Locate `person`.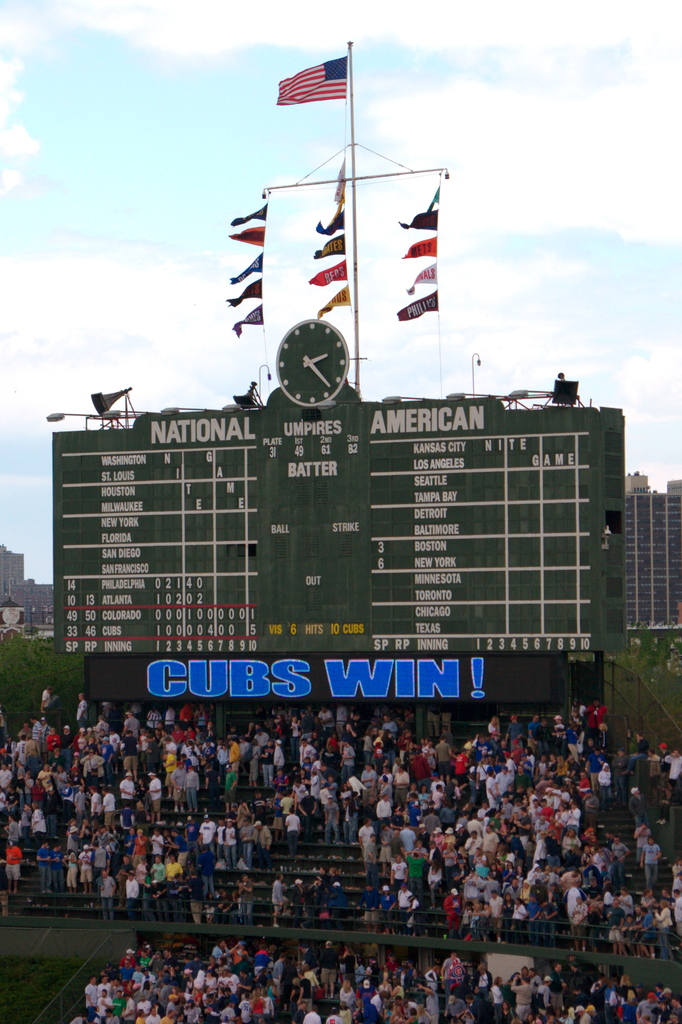
Bounding box: (39,681,57,716).
